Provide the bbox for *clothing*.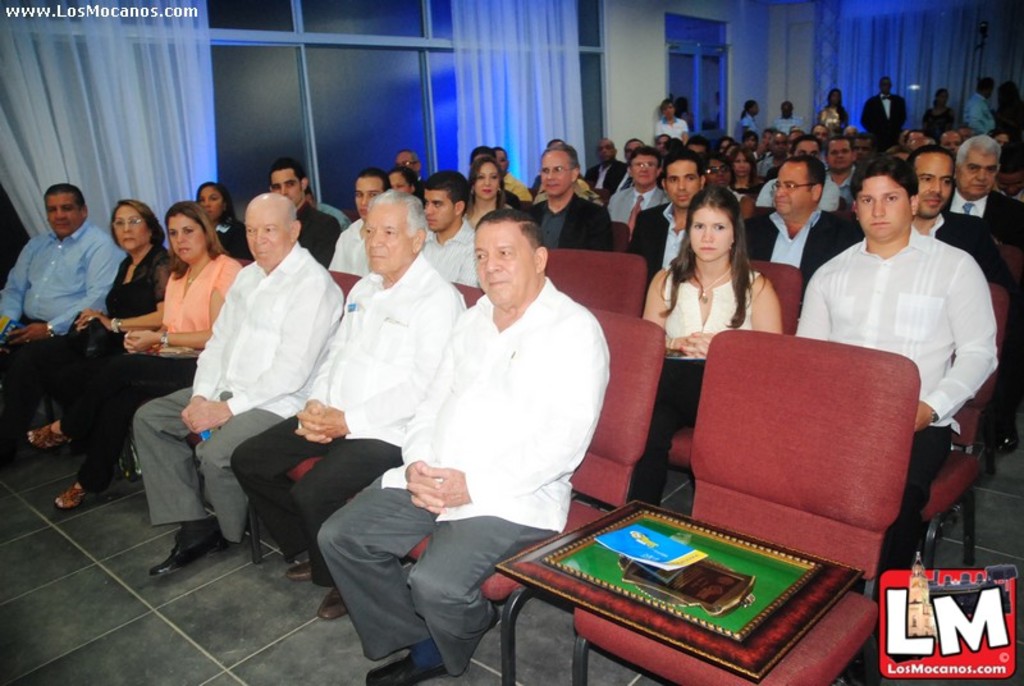
l=744, t=200, r=858, b=282.
